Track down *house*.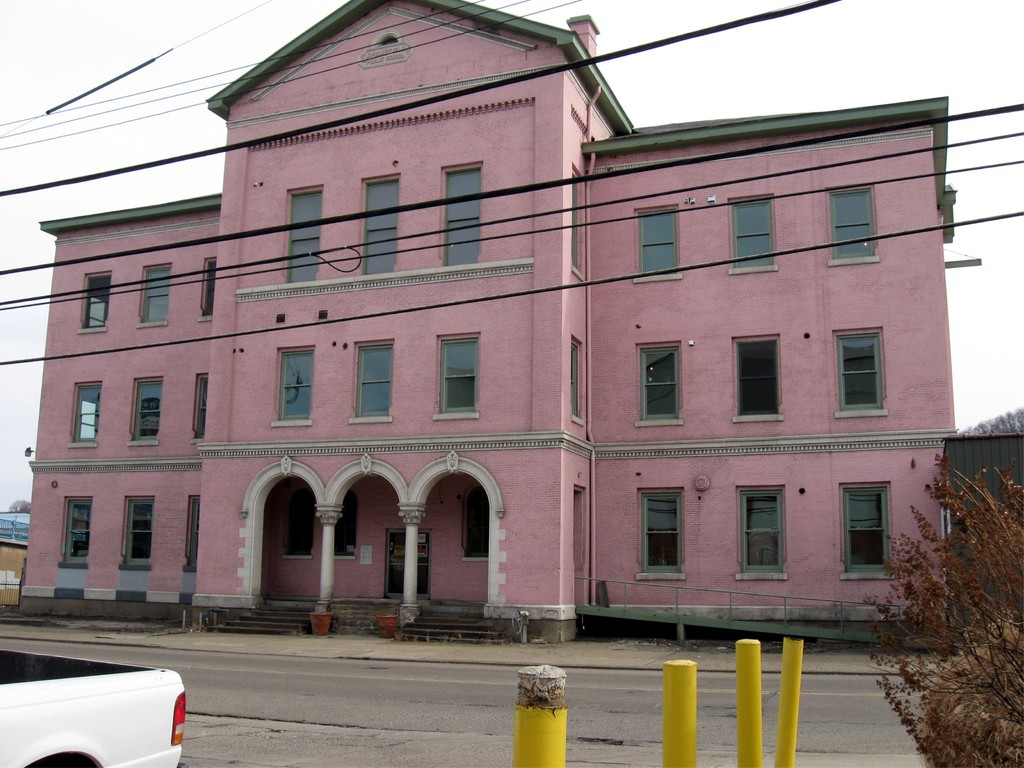
Tracked to (x1=4, y1=0, x2=956, y2=647).
